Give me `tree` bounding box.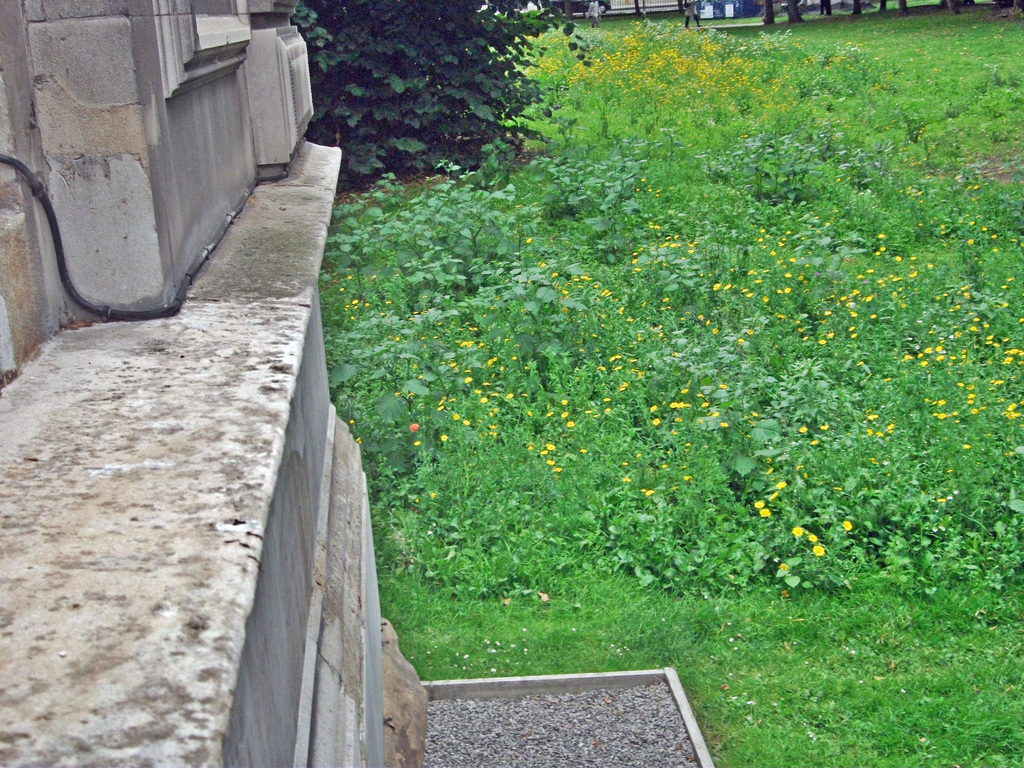
box(824, 0, 837, 19).
